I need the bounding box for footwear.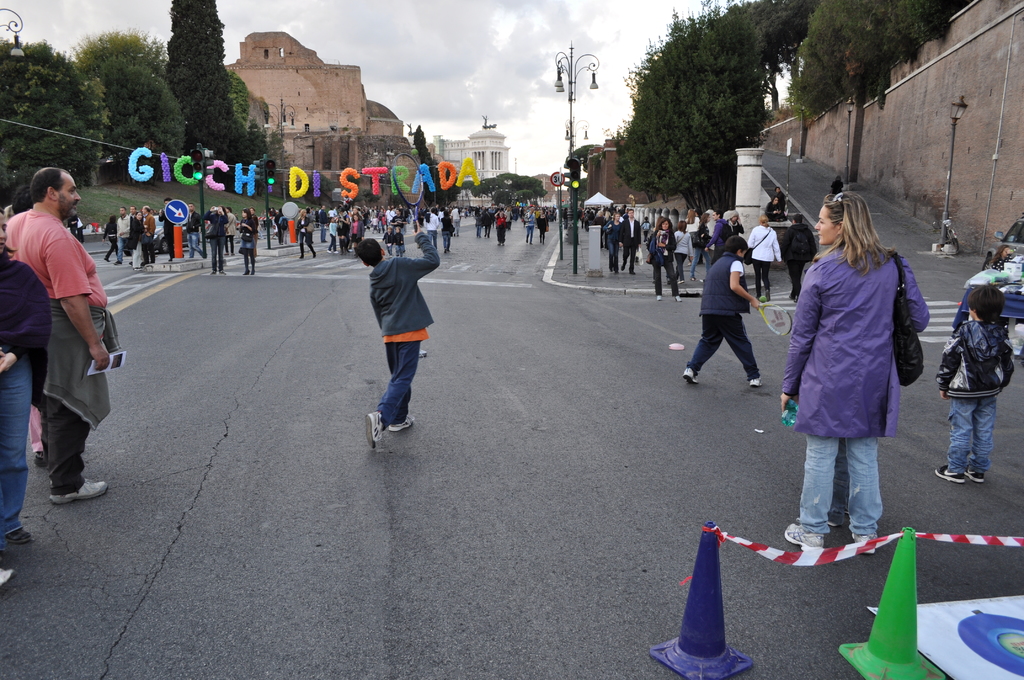
Here it is: [left=682, top=368, right=698, bottom=386].
